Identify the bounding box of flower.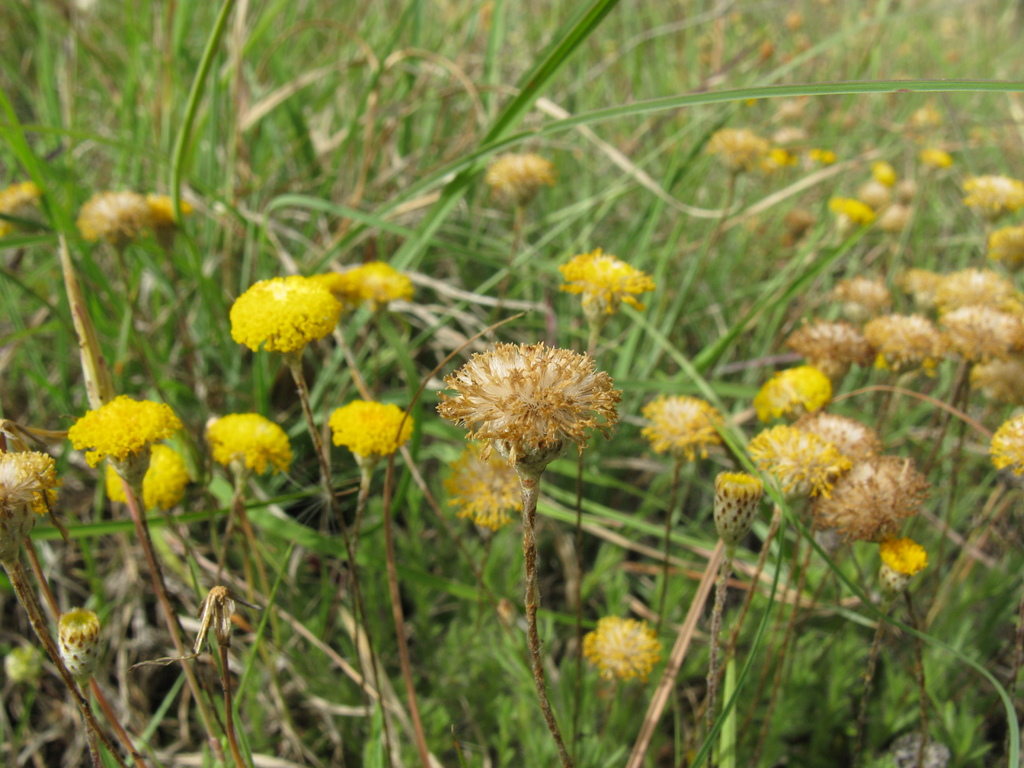
<box>0,452,52,563</box>.
